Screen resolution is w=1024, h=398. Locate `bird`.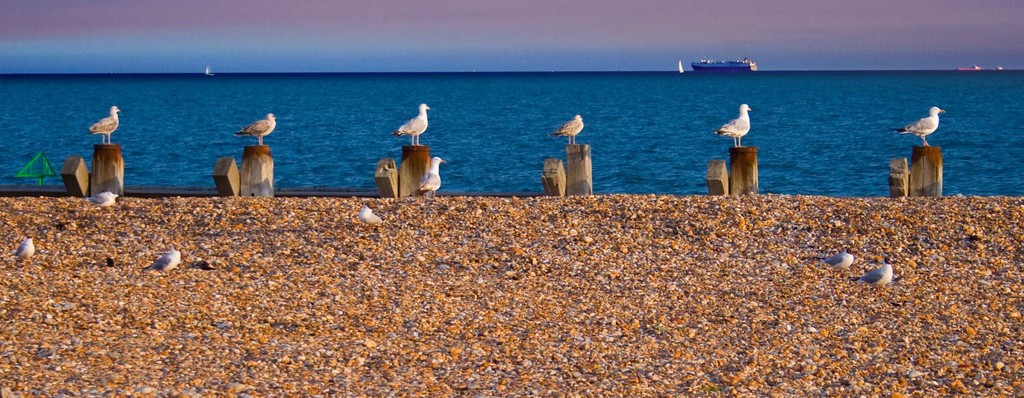
(x1=856, y1=256, x2=893, y2=298).
